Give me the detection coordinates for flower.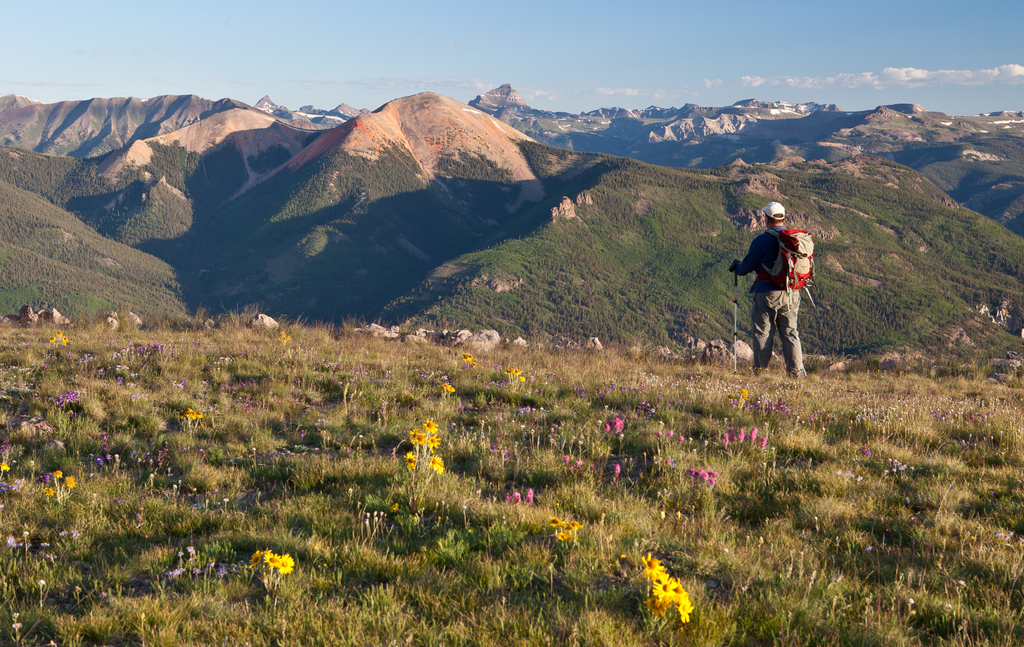
(639, 555, 662, 580).
